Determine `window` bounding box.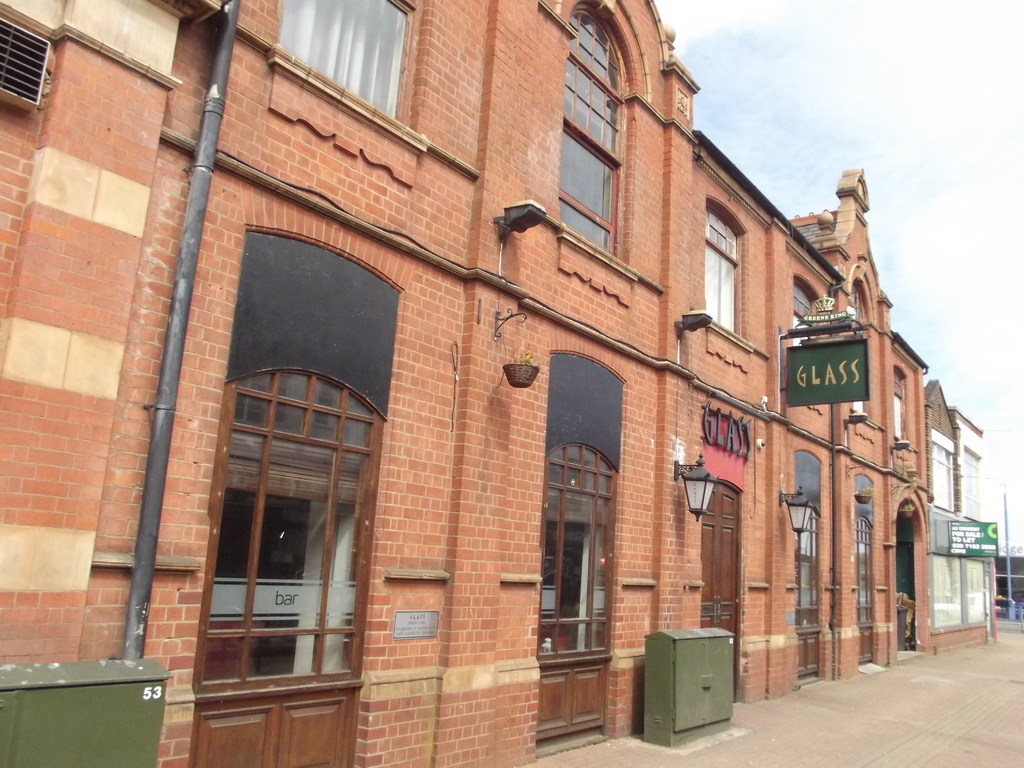
Determined: (x1=852, y1=516, x2=874, y2=623).
